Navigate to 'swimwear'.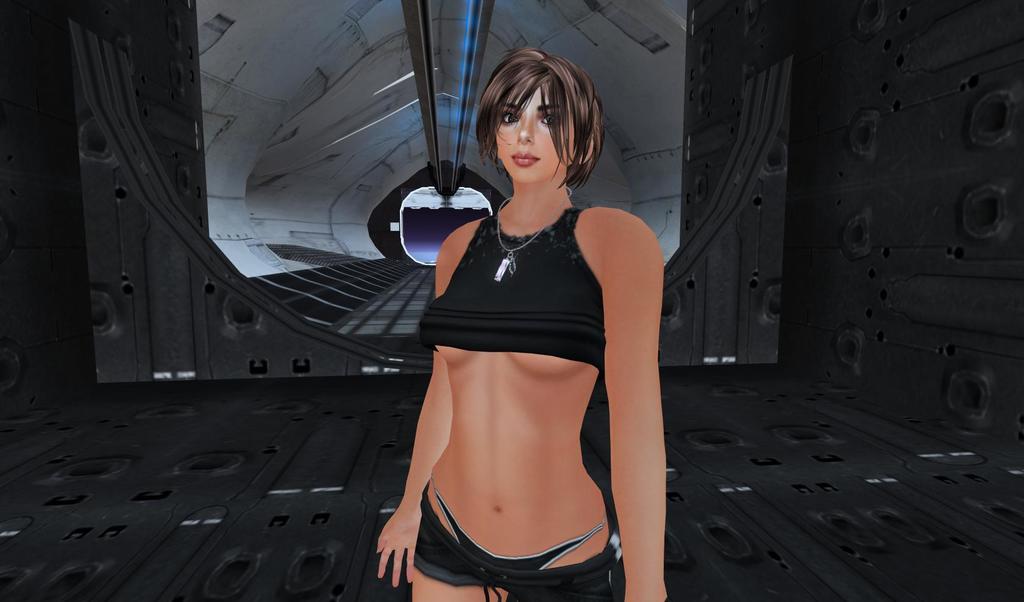
Navigation target: [x1=429, y1=472, x2=611, y2=565].
